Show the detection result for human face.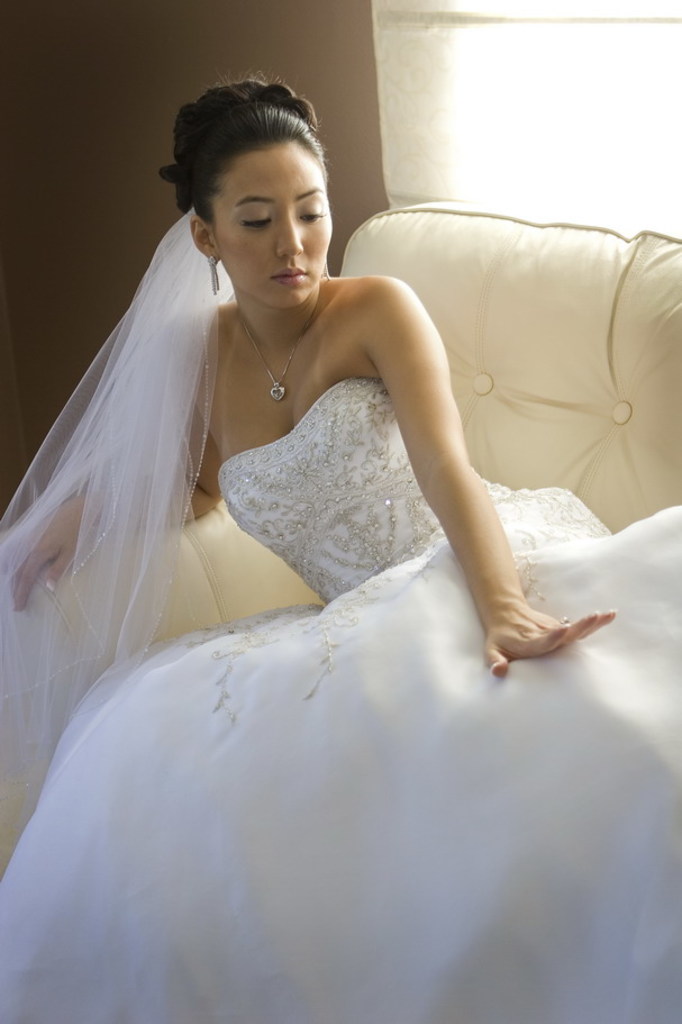
[213, 142, 328, 298].
